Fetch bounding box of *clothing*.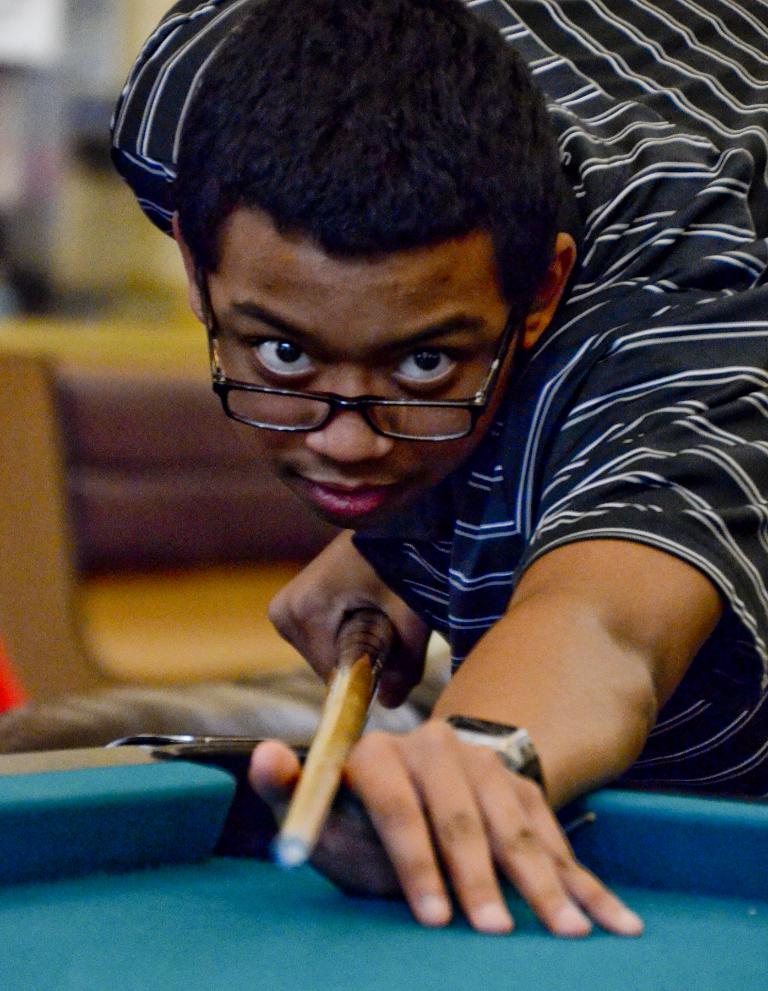
Bbox: l=105, t=0, r=767, b=802.
